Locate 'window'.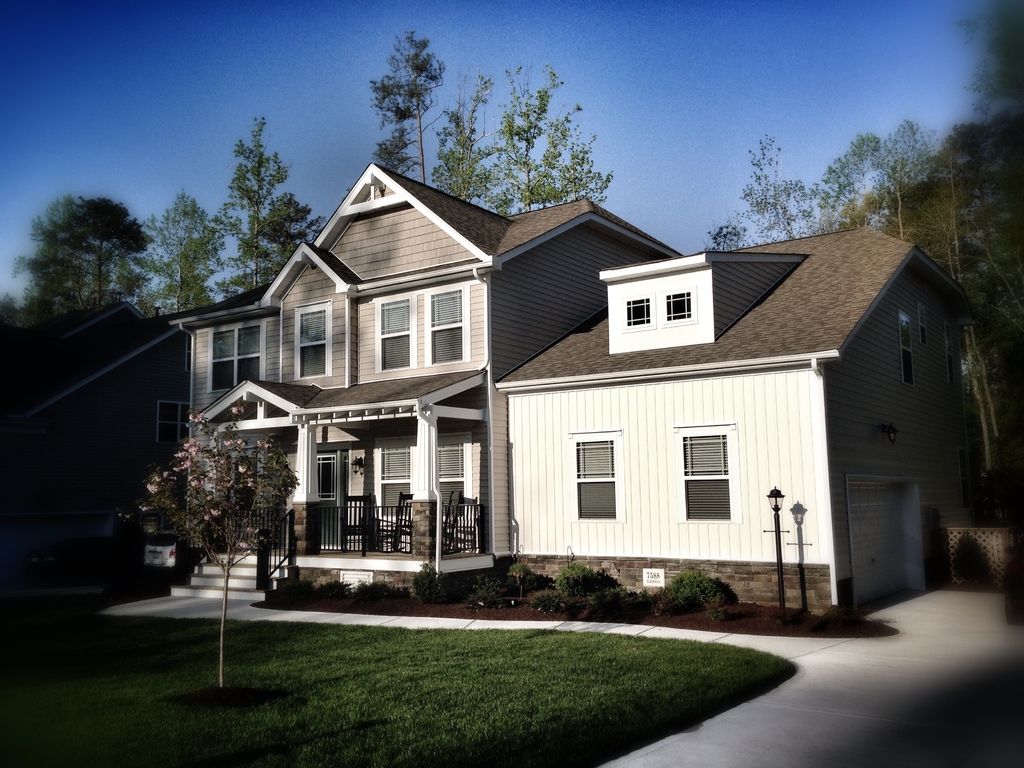
Bounding box: l=622, t=291, r=657, b=332.
